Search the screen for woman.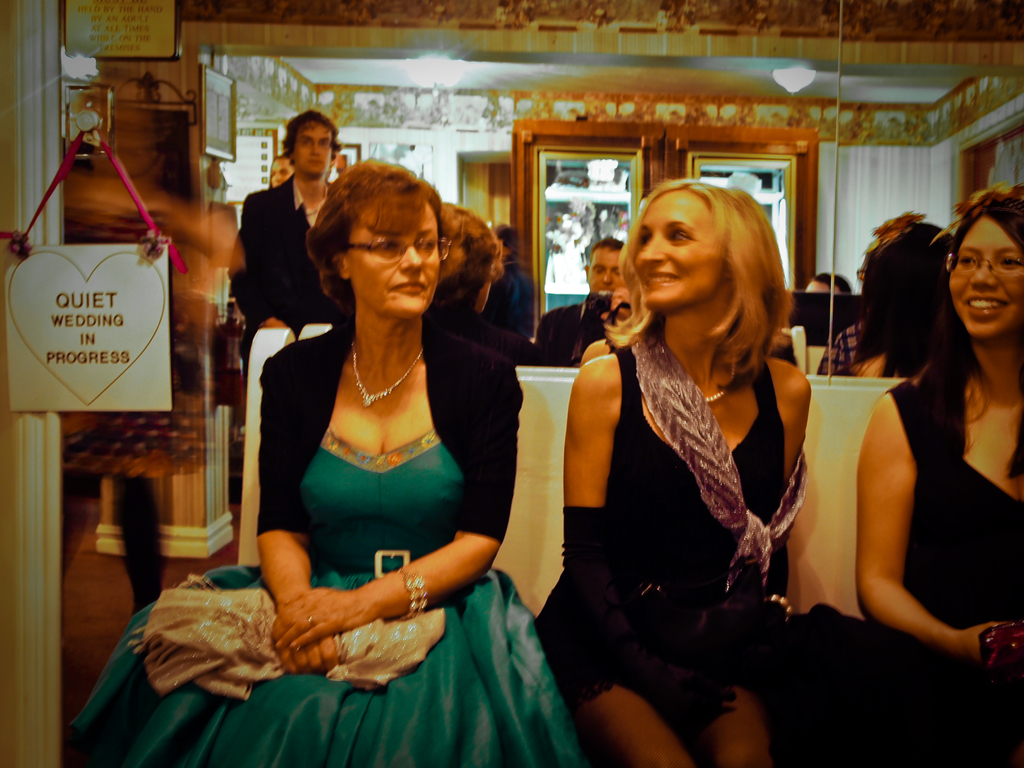
Found at <bbox>528, 180, 811, 767</bbox>.
